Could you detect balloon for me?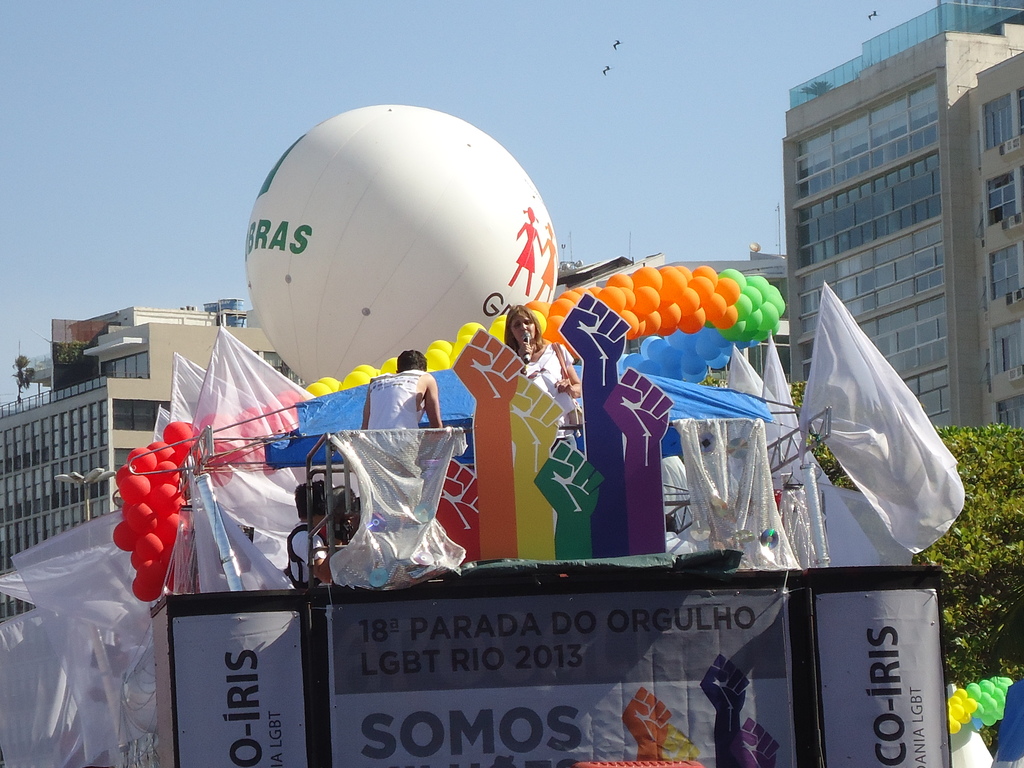
Detection result: left=424, top=349, right=450, bottom=370.
